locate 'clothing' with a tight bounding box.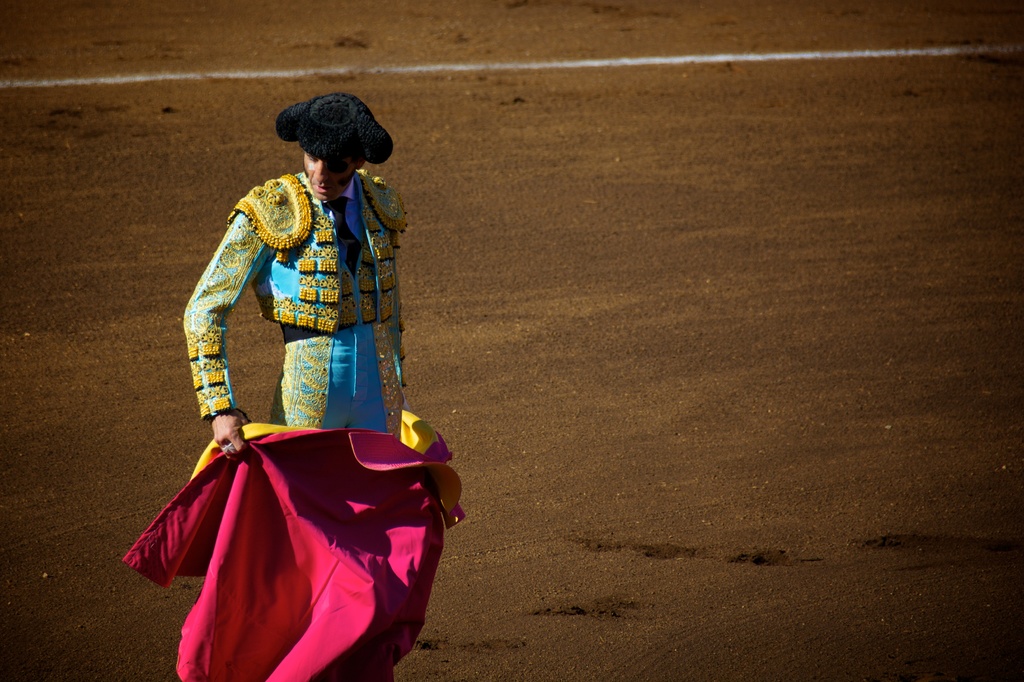
123/410/465/681.
